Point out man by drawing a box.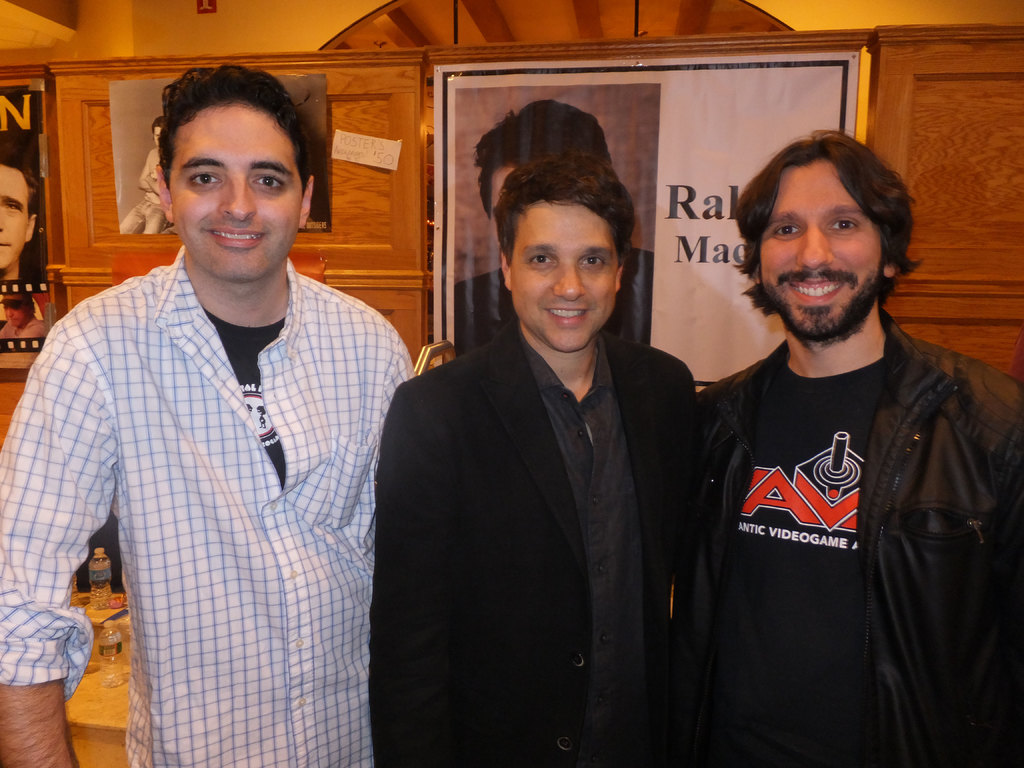
select_region(0, 284, 47, 335).
